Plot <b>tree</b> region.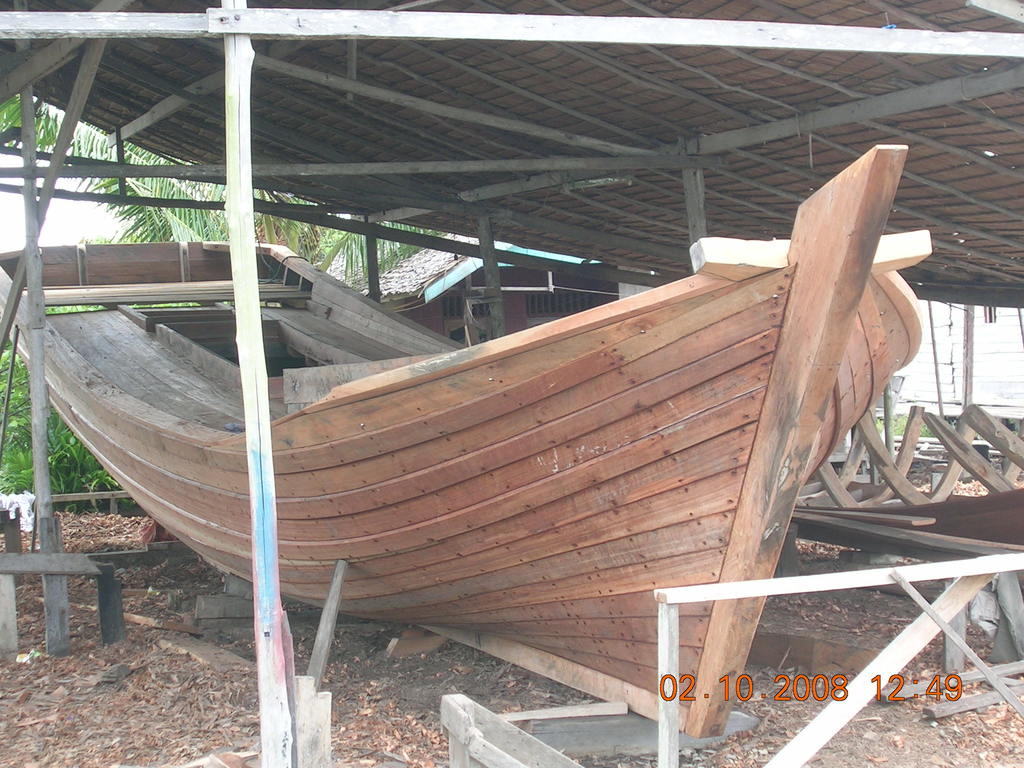
Plotted at (left=0, top=89, right=447, bottom=275).
